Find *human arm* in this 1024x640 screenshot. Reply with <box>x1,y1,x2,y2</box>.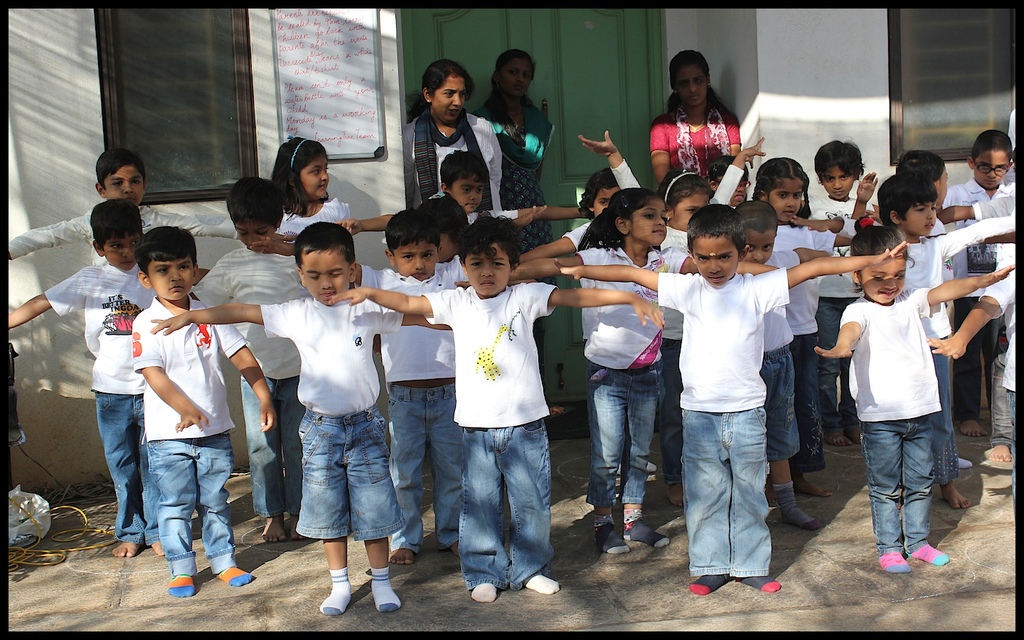
<box>477,114,514,209</box>.
